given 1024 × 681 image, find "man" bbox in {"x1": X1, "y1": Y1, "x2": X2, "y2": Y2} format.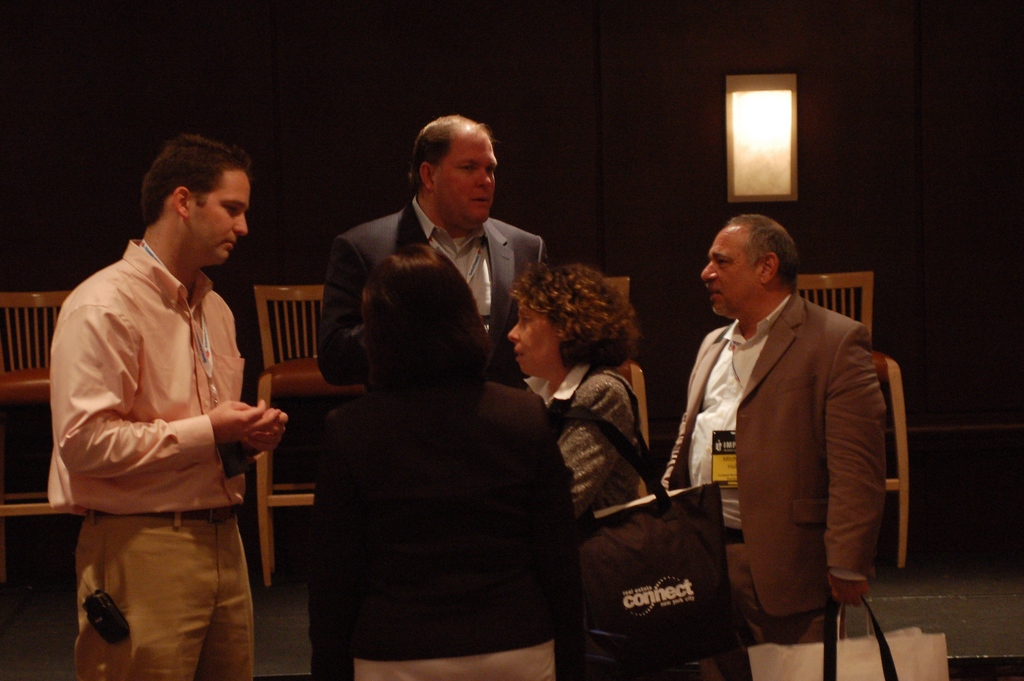
{"x1": 666, "y1": 197, "x2": 907, "y2": 680}.
